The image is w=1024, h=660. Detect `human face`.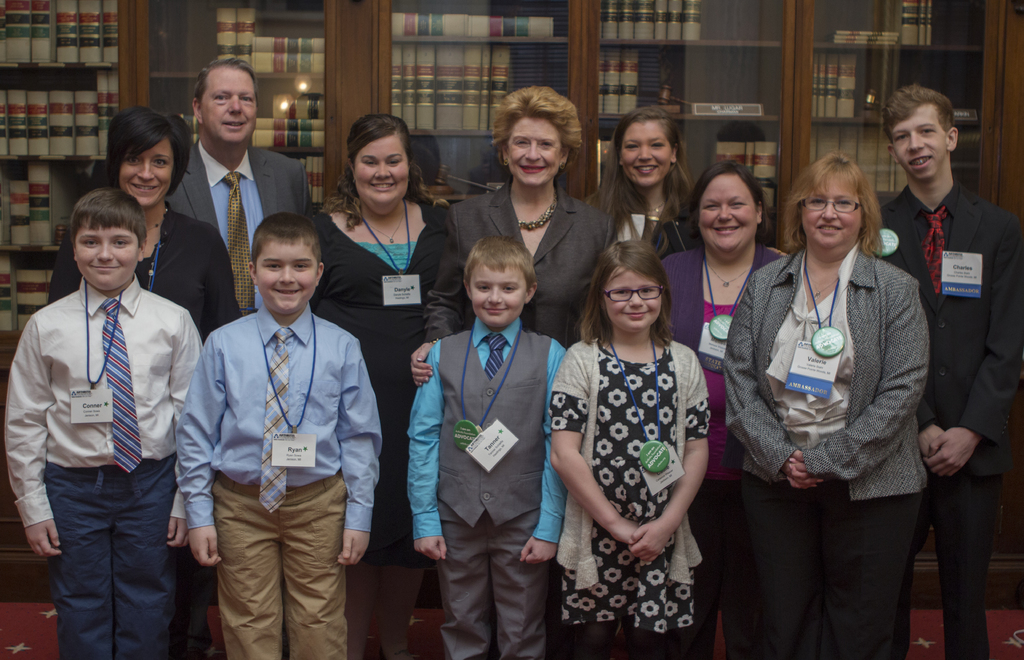
Detection: 256,241,318,315.
